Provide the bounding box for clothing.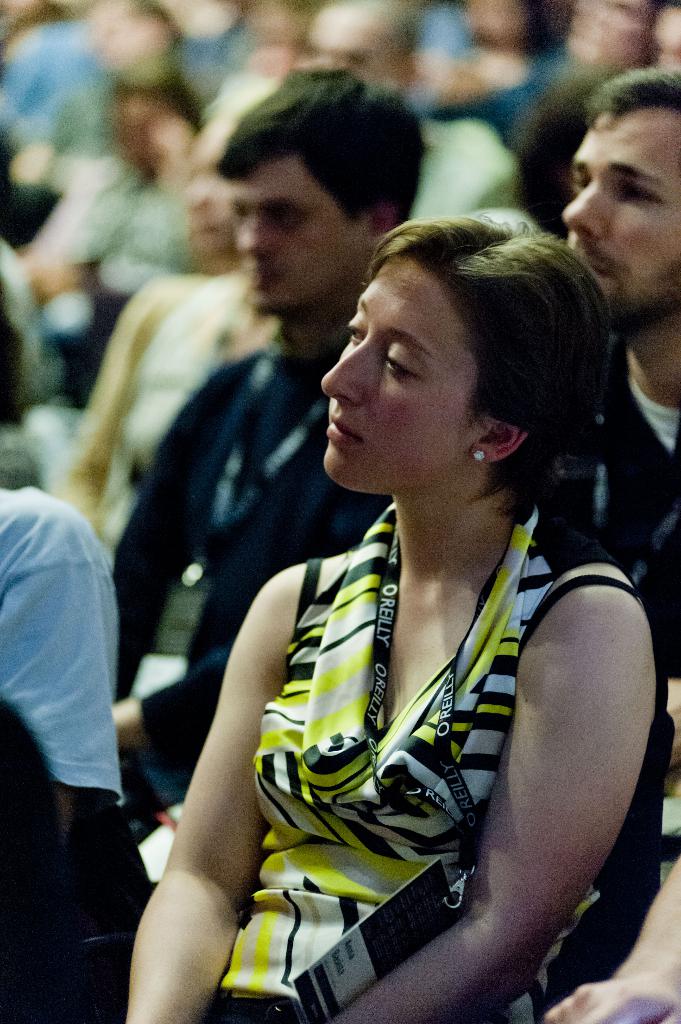
bbox(0, 485, 125, 809).
